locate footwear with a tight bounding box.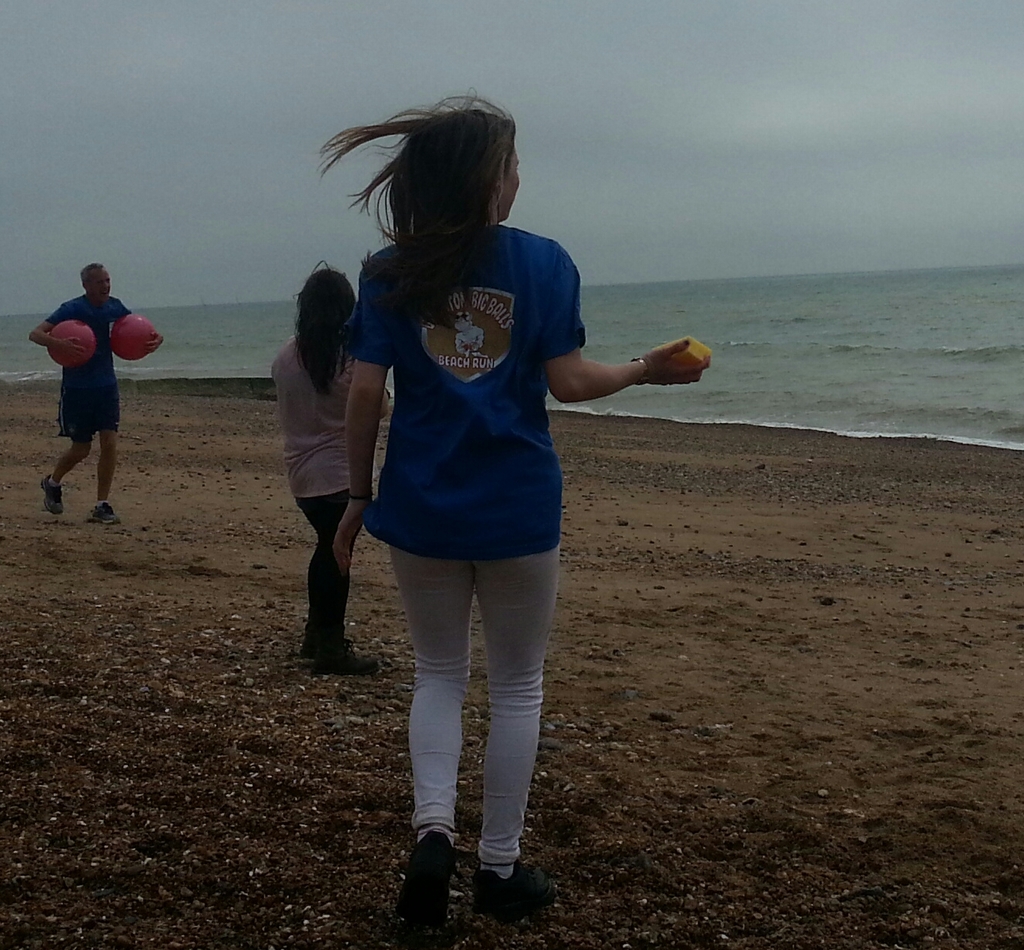
region(391, 830, 459, 938).
